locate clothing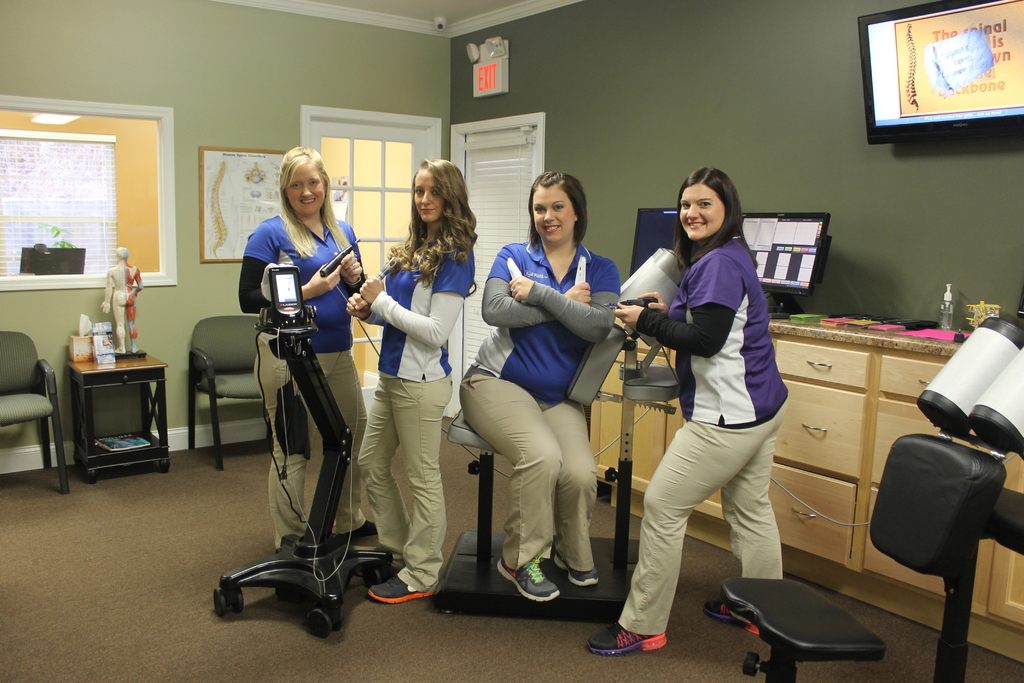
crop(464, 234, 625, 579)
